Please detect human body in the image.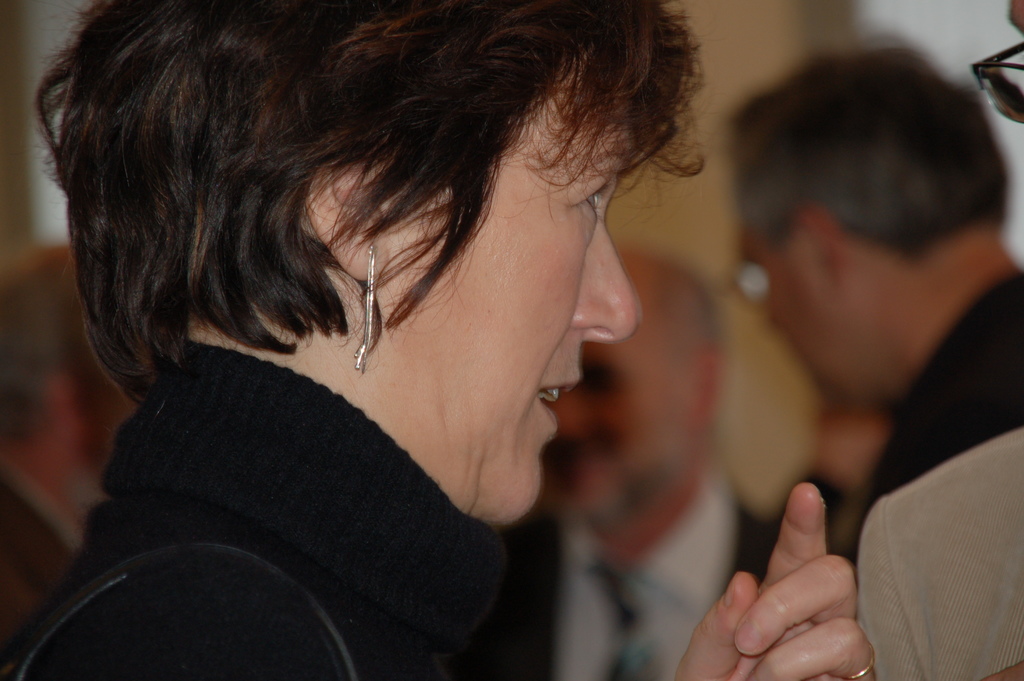
bbox(0, 0, 796, 648).
